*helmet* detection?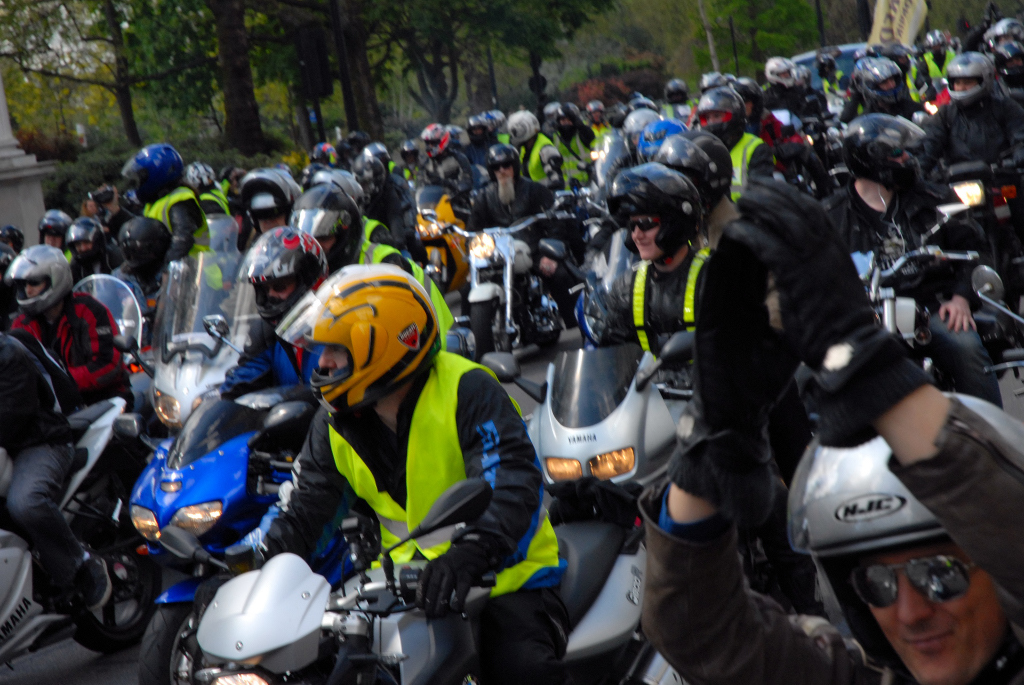
Rect(1, 228, 31, 261)
